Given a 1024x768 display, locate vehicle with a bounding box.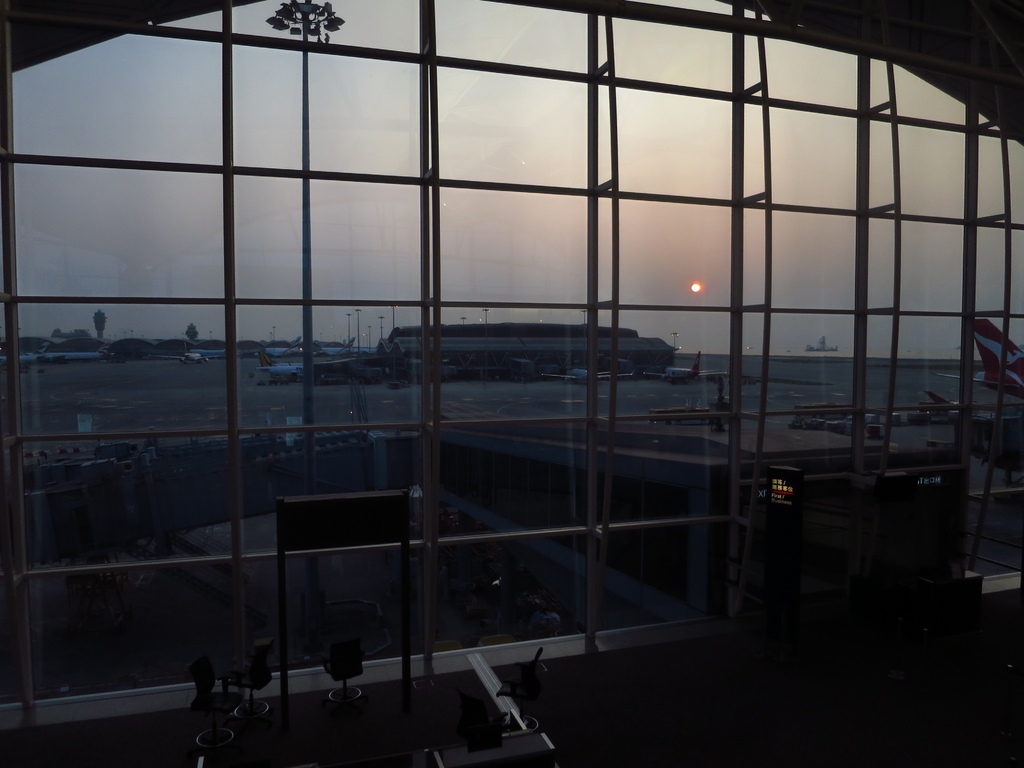
Located: box(266, 336, 300, 362).
